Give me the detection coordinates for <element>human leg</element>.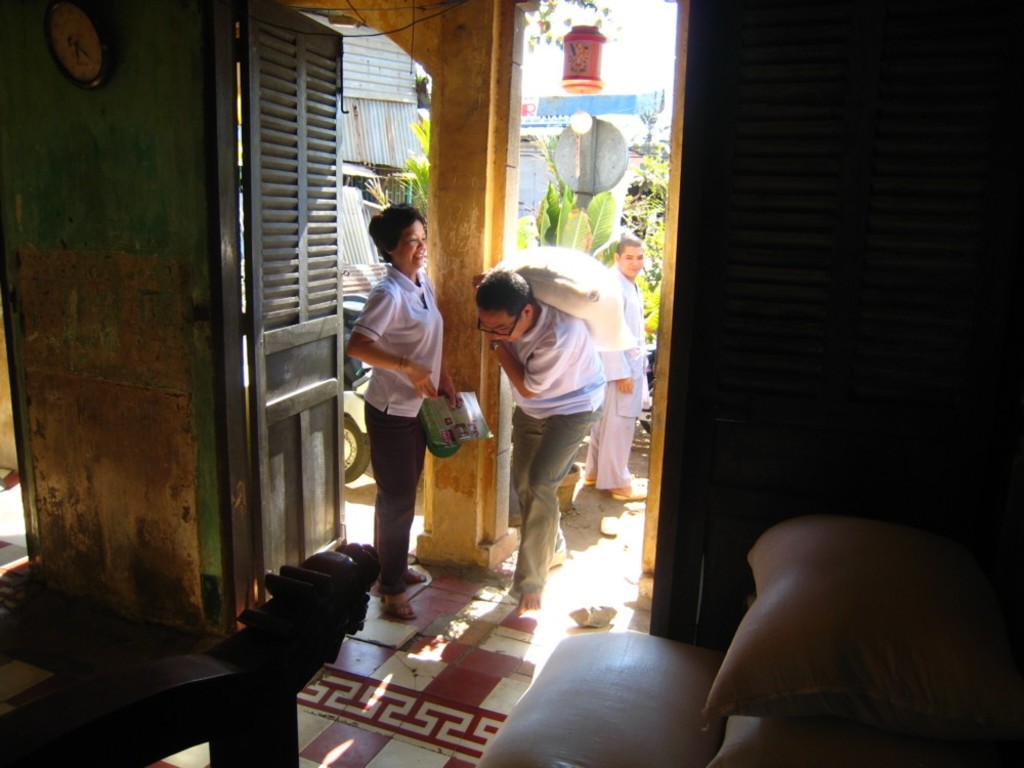
360:383:419:618.
